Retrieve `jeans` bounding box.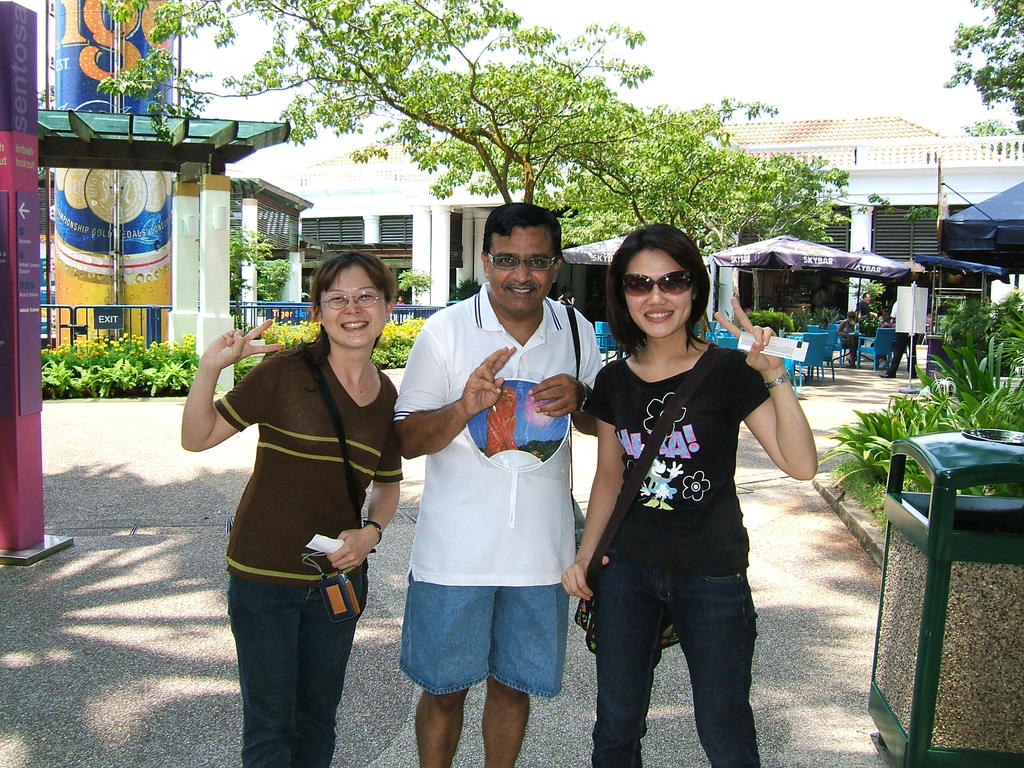
Bounding box: 593:550:757:767.
